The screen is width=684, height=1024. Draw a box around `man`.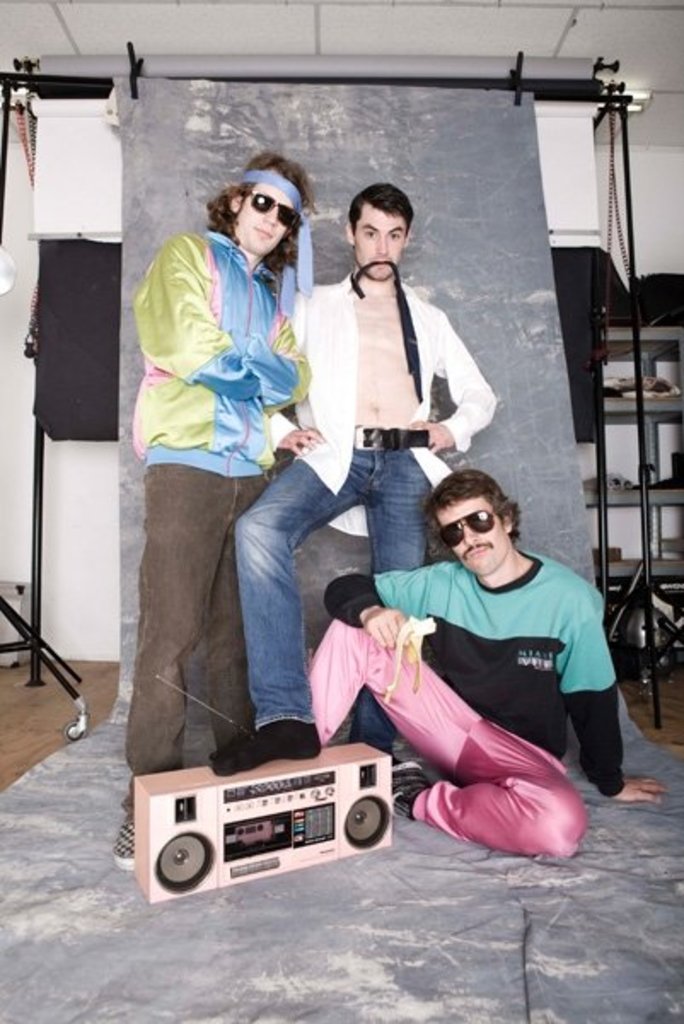
select_region(302, 471, 669, 858).
